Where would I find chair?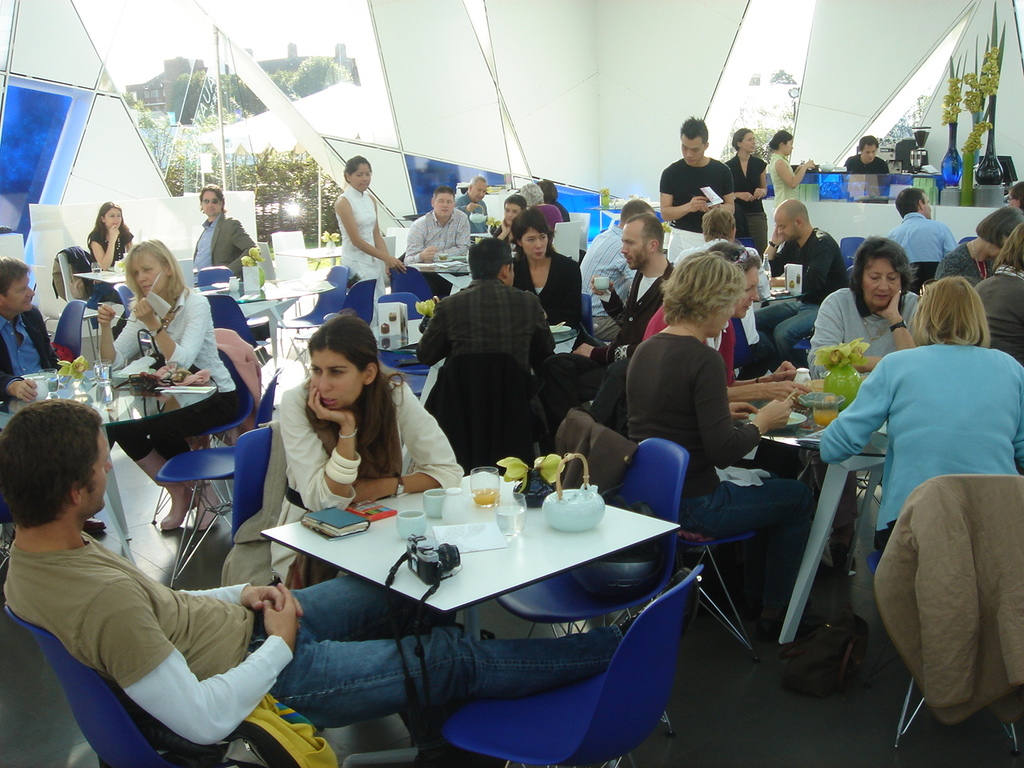
At crop(700, 530, 800, 668).
